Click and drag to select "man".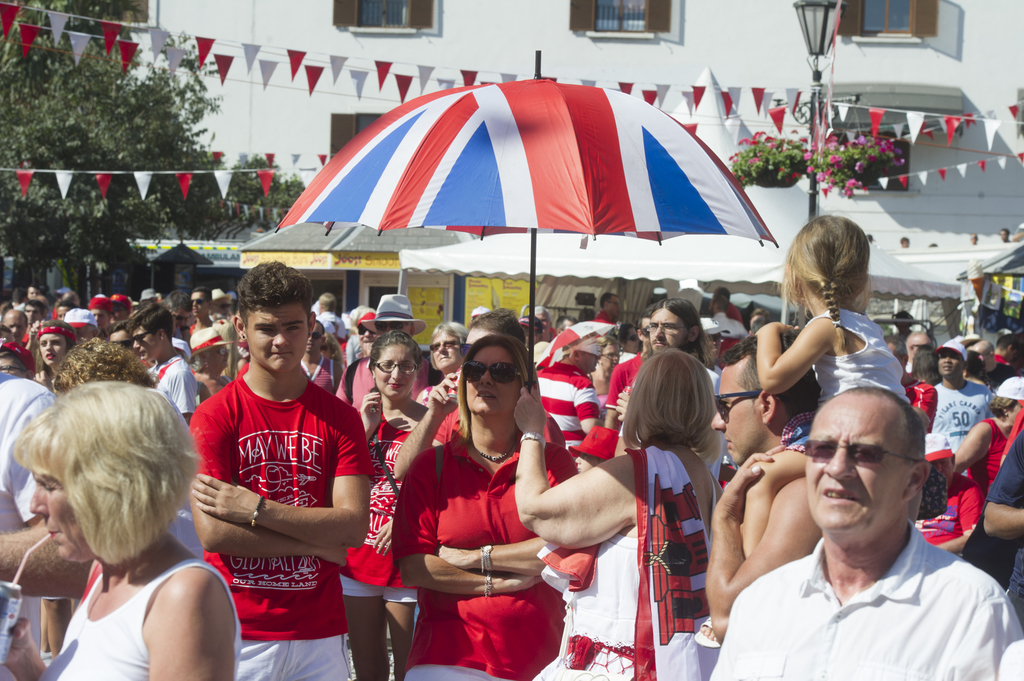
Selection: <box>188,263,371,680</box>.
